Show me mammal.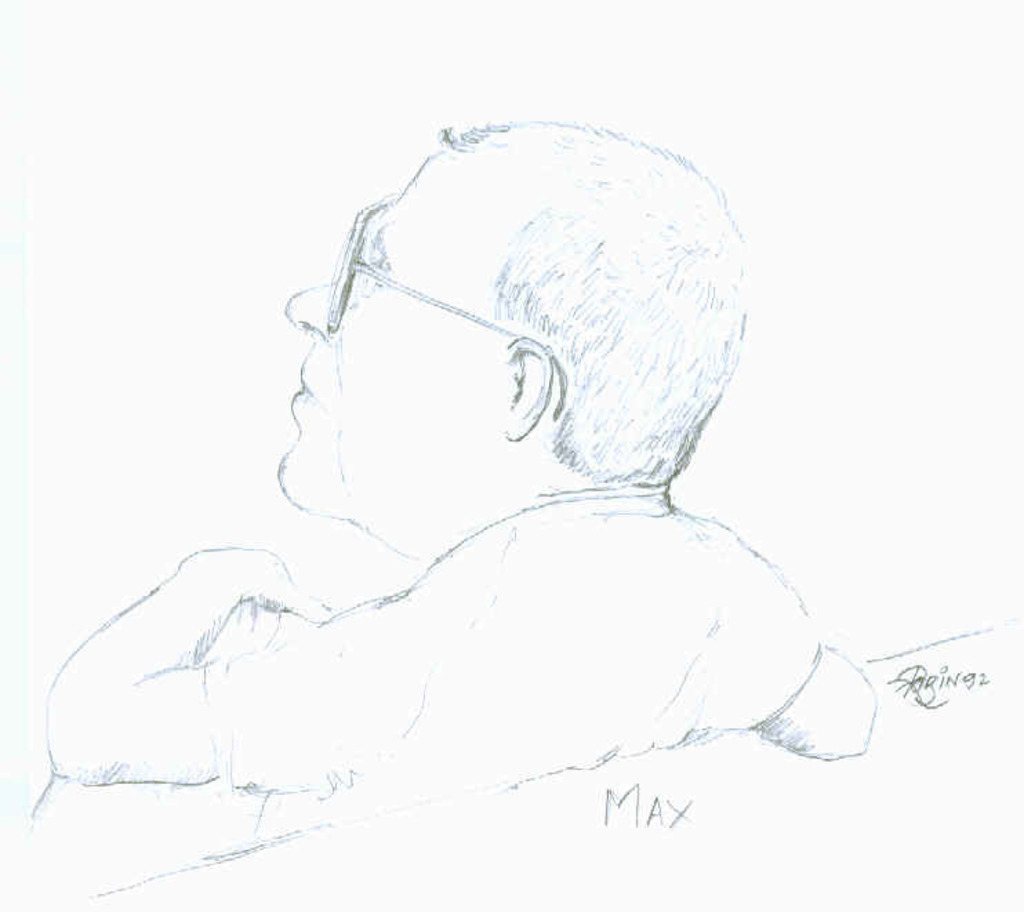
mammal is here: pyautogui.locateOnScreen(54, 120, 903, 811).
